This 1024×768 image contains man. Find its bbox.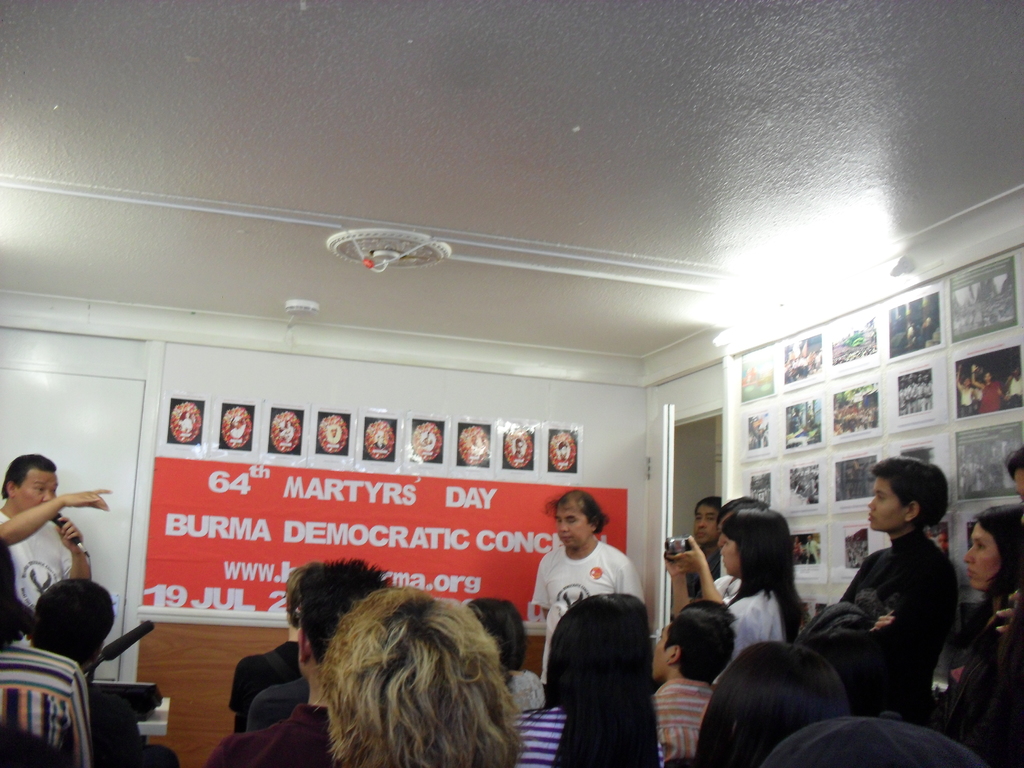
[230,559,328,735].
